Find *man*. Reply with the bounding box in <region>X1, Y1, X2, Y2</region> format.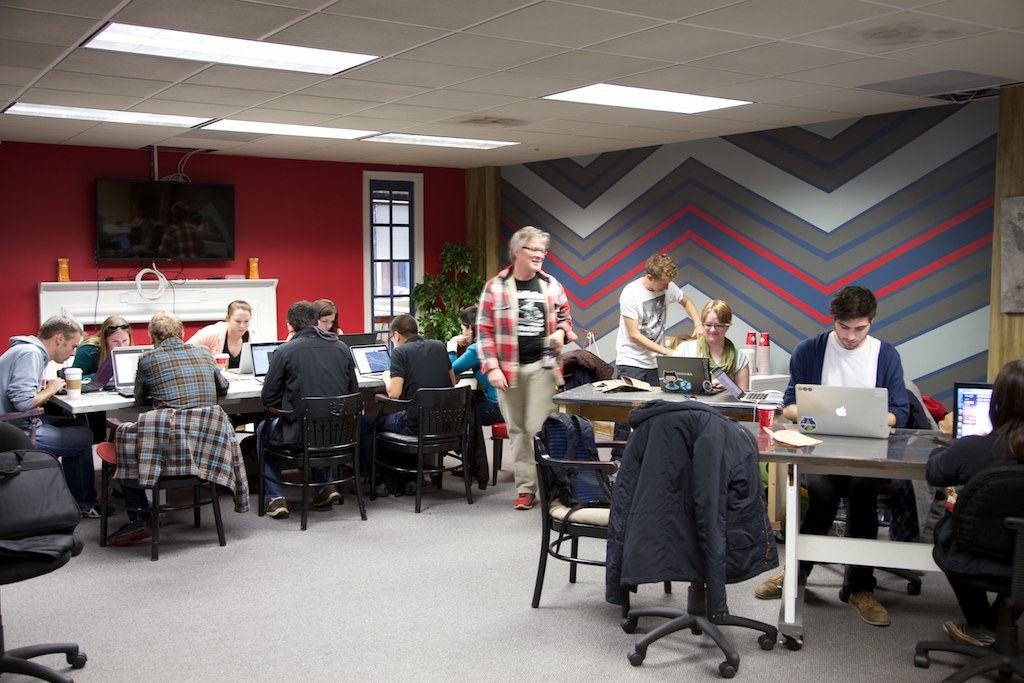
<region>608, 252, 704, 463</region>.
